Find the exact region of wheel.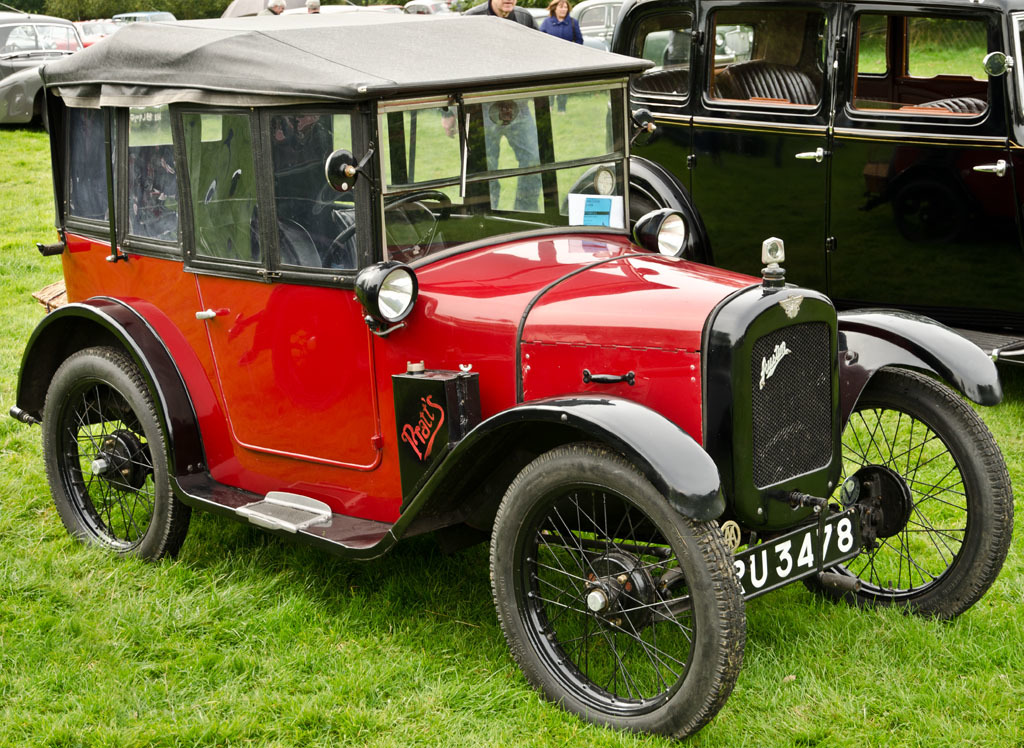
Exact region: BBox(563, 182, 686, 256).
